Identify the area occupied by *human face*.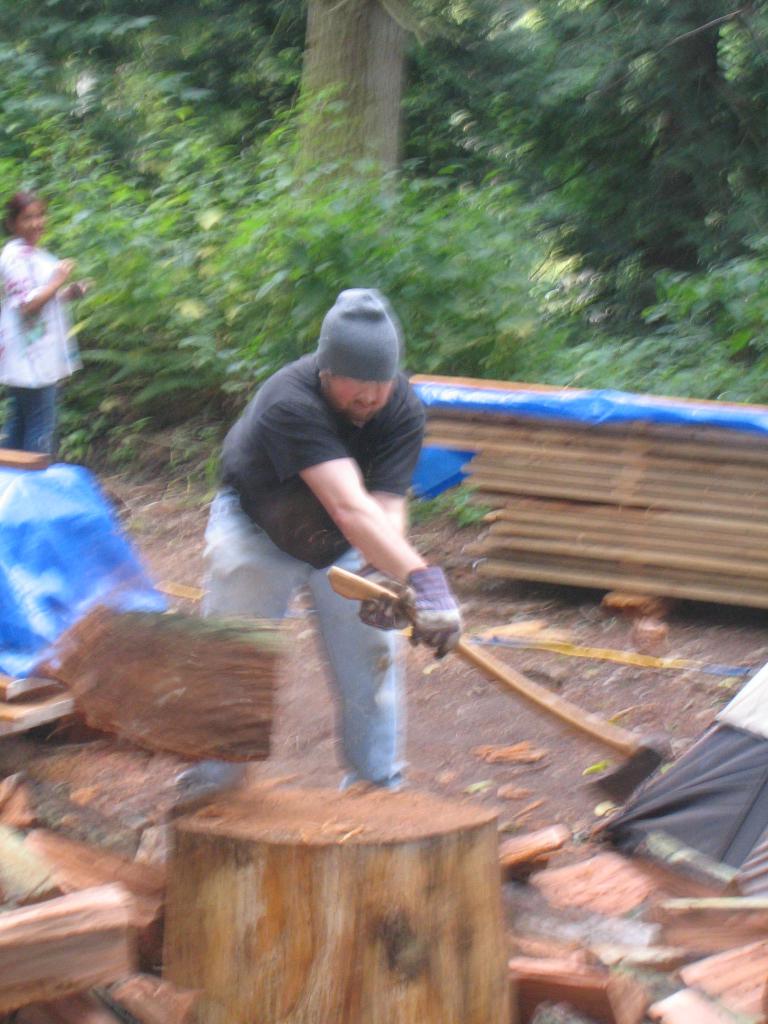
Area: l=329, t=376, r=394, b=426.
